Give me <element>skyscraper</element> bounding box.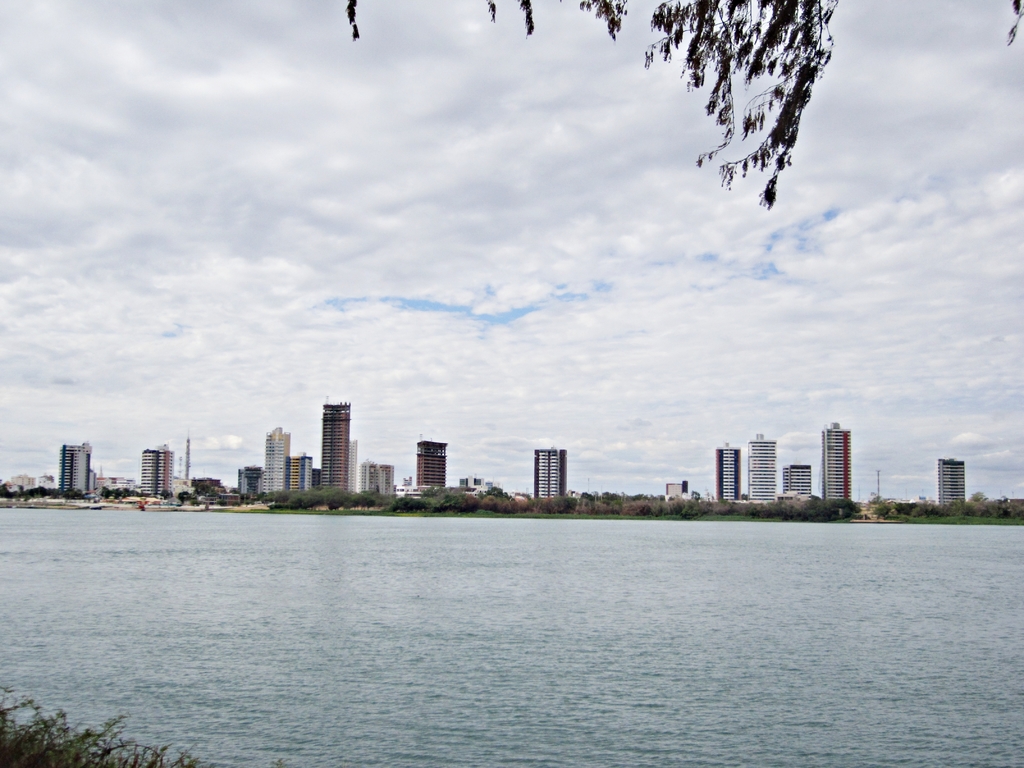
BBox(293, 390, 365, 493).
